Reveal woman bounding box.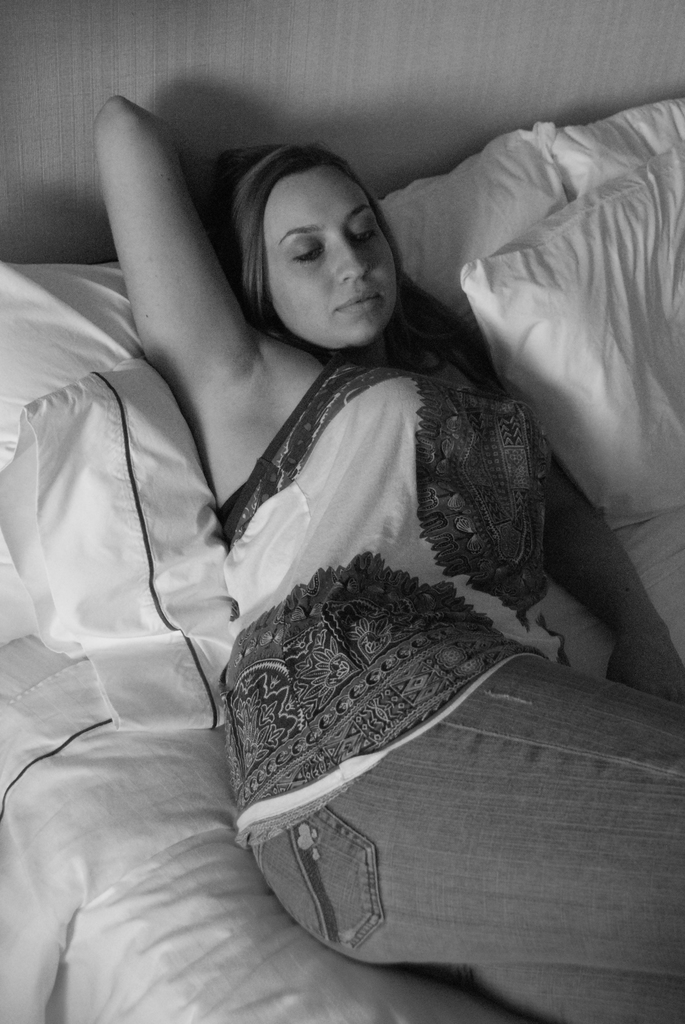
Revealed: region(100, 44, 559, 964).
